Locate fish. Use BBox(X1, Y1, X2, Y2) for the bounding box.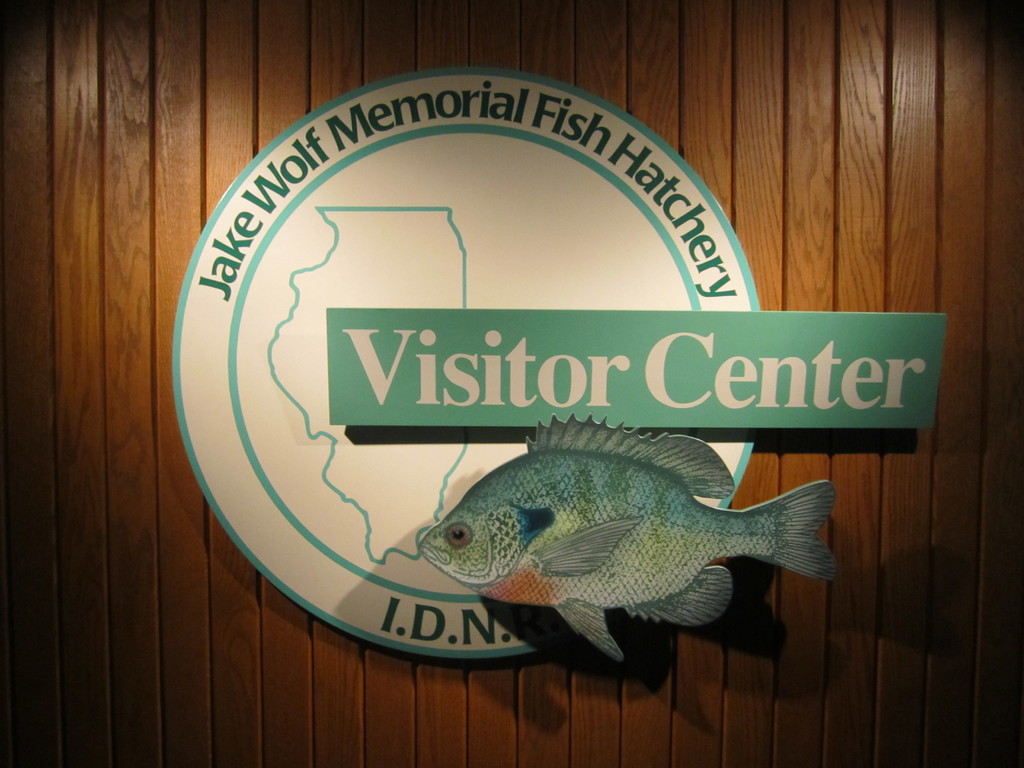
BBox(394, 417, 844, 673).
